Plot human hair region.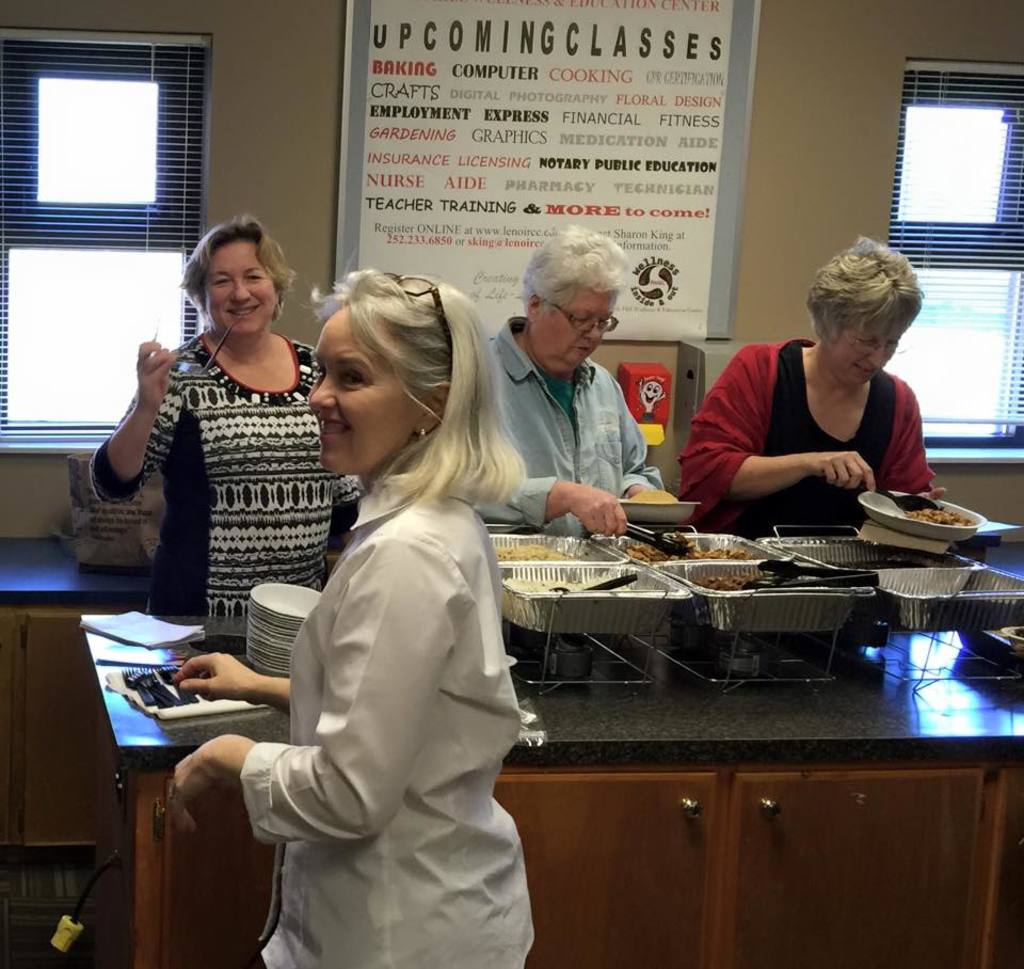
Plotted at <box>518,224,629,314</box>.
